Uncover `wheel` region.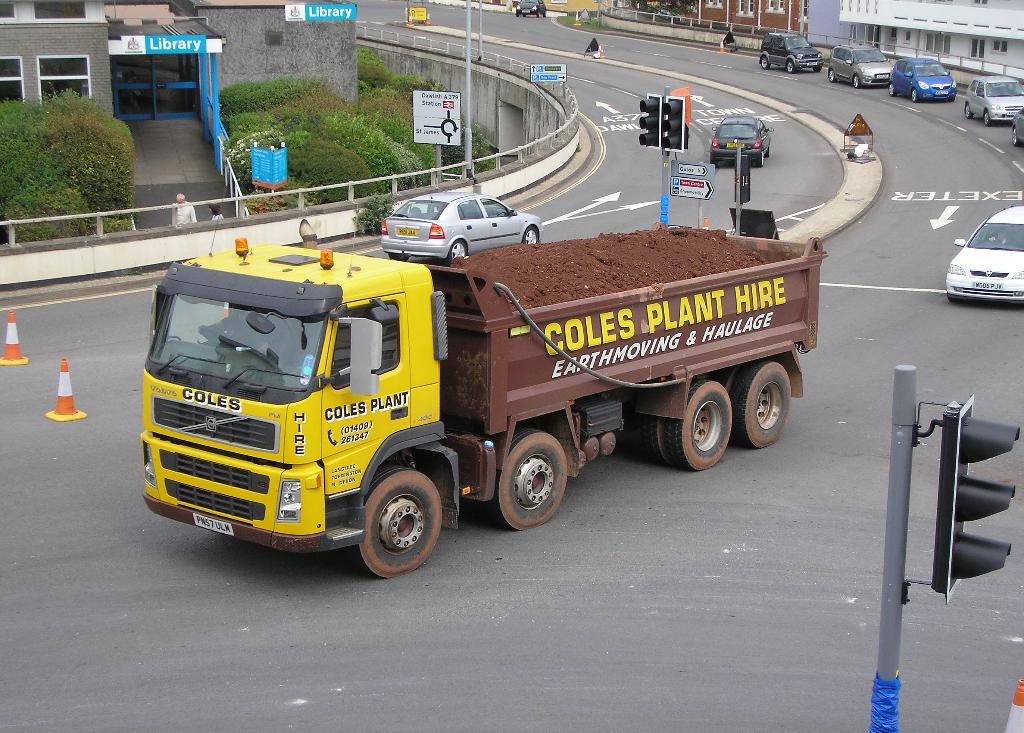
Uncovered: [849,71,861,90].
